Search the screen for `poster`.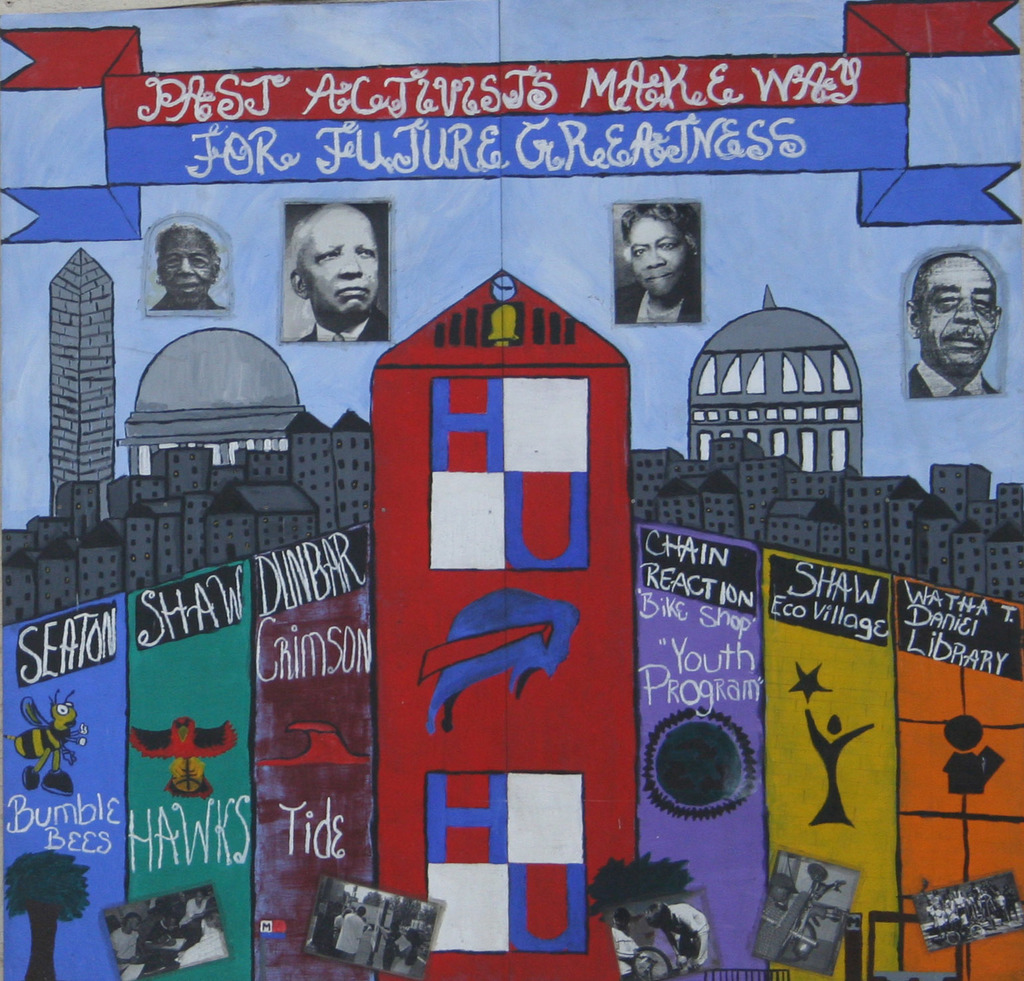
Found at 0/0/1023/980.
